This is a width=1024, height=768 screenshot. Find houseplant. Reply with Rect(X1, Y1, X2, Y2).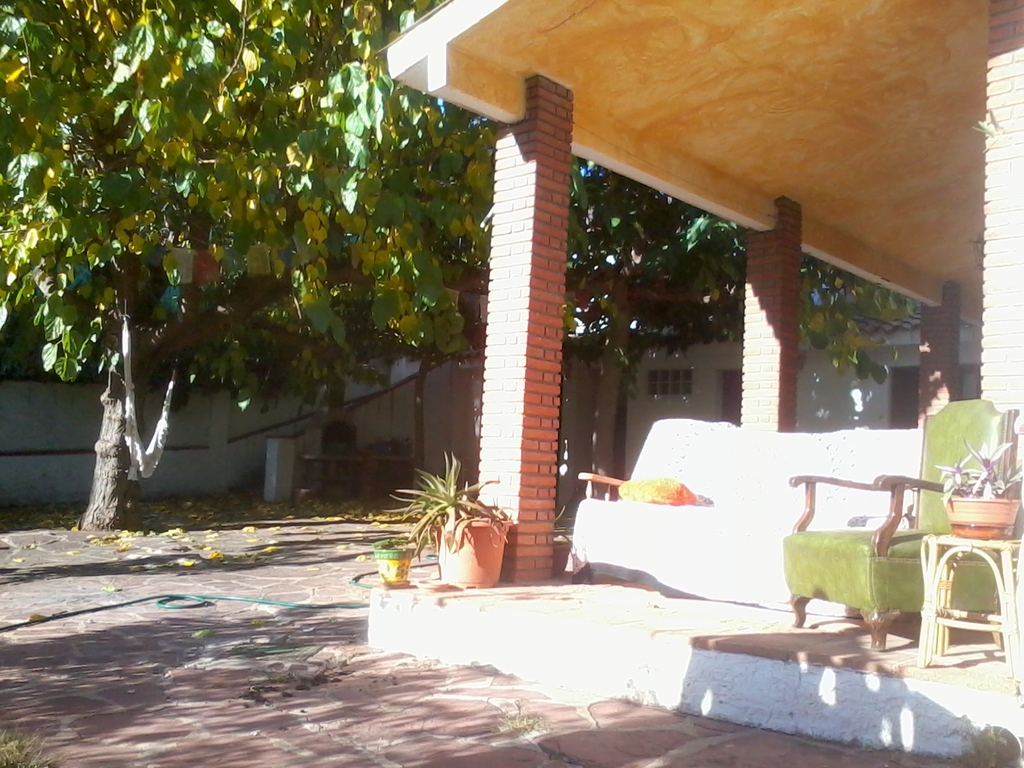
Rect(386, 462, 516, 589).
